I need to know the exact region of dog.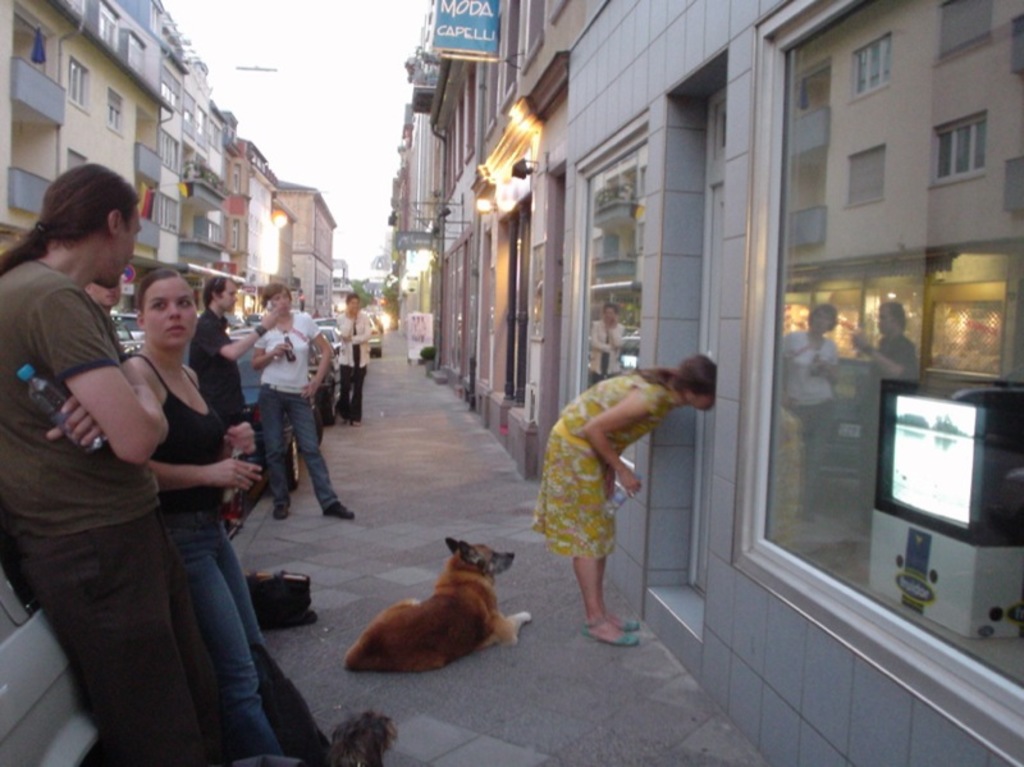
Region: BBox(340, 537, 538, 680).
